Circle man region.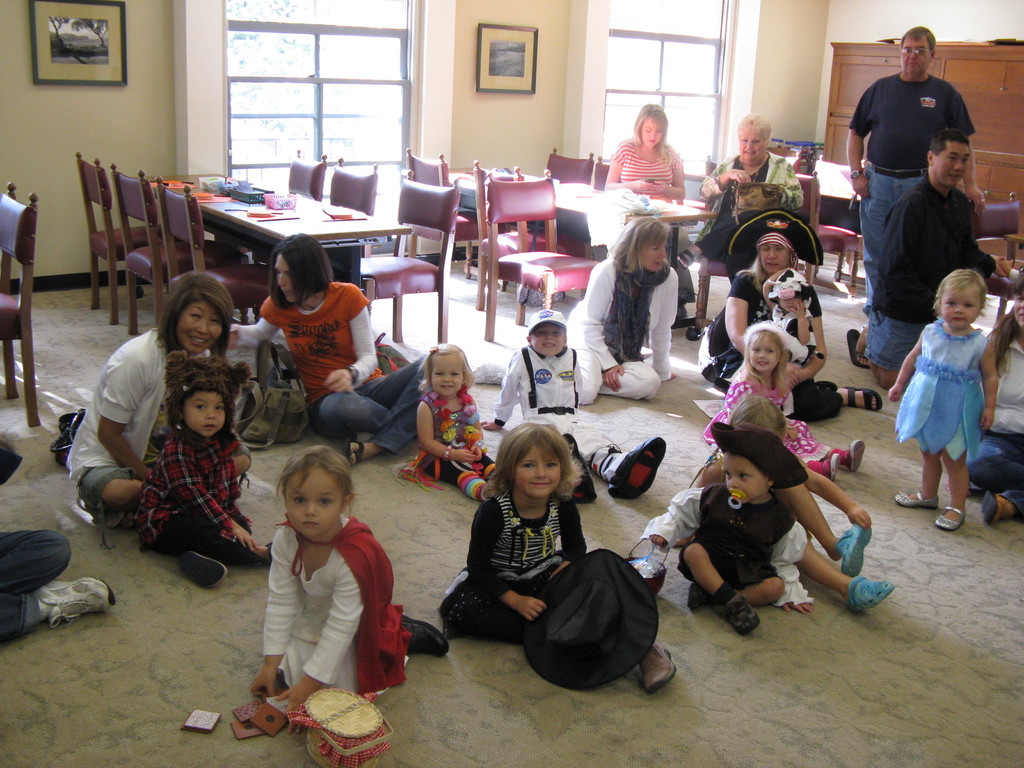
Region: box(847, 129, 1011, 390).
